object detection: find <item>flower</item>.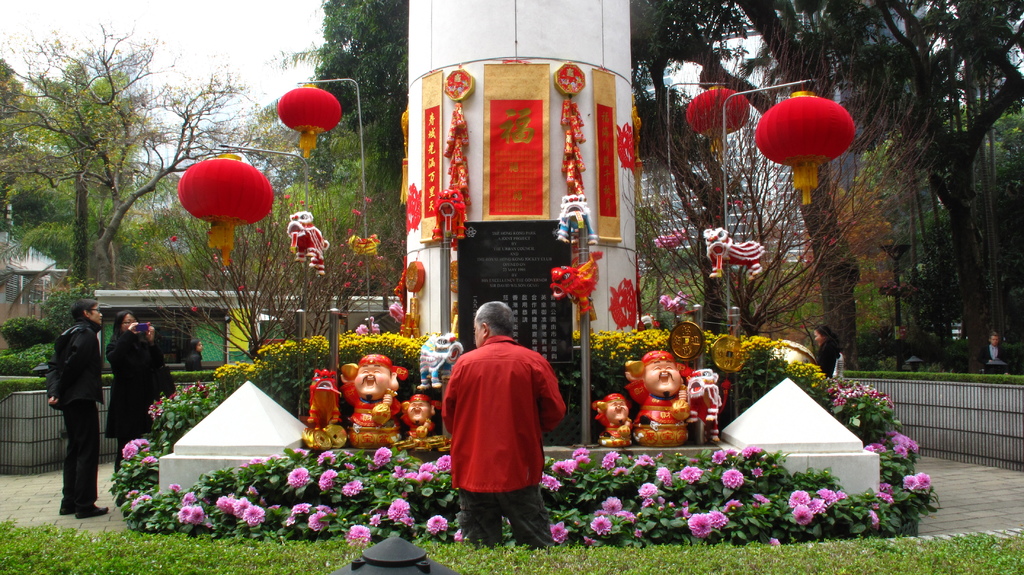
(x1=555, y1=457, x2=573, y2=473).
